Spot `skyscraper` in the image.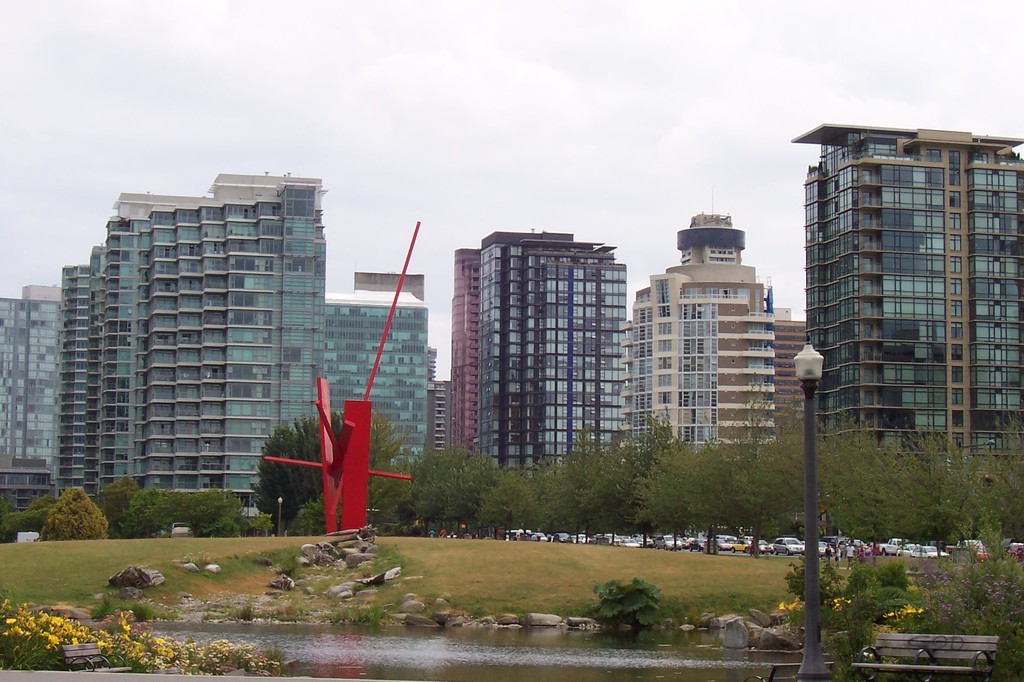
`skyscraper` found at (473,231,624,476).
